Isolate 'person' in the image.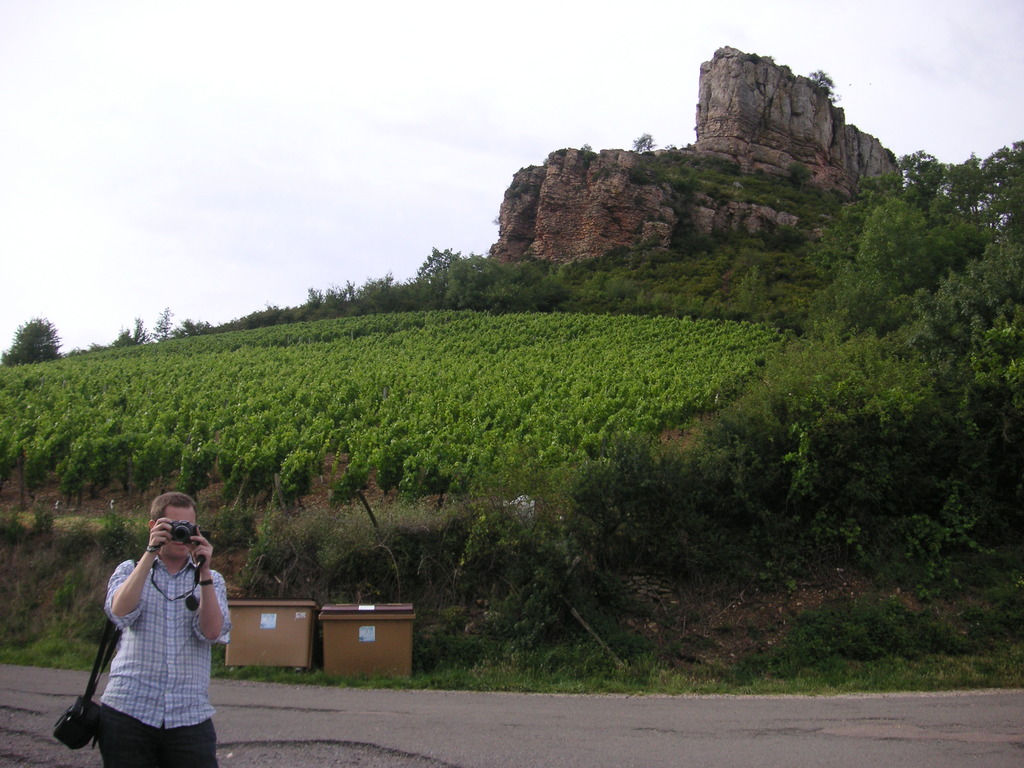
Isolated region: crop(76, 497, 216, 759).
